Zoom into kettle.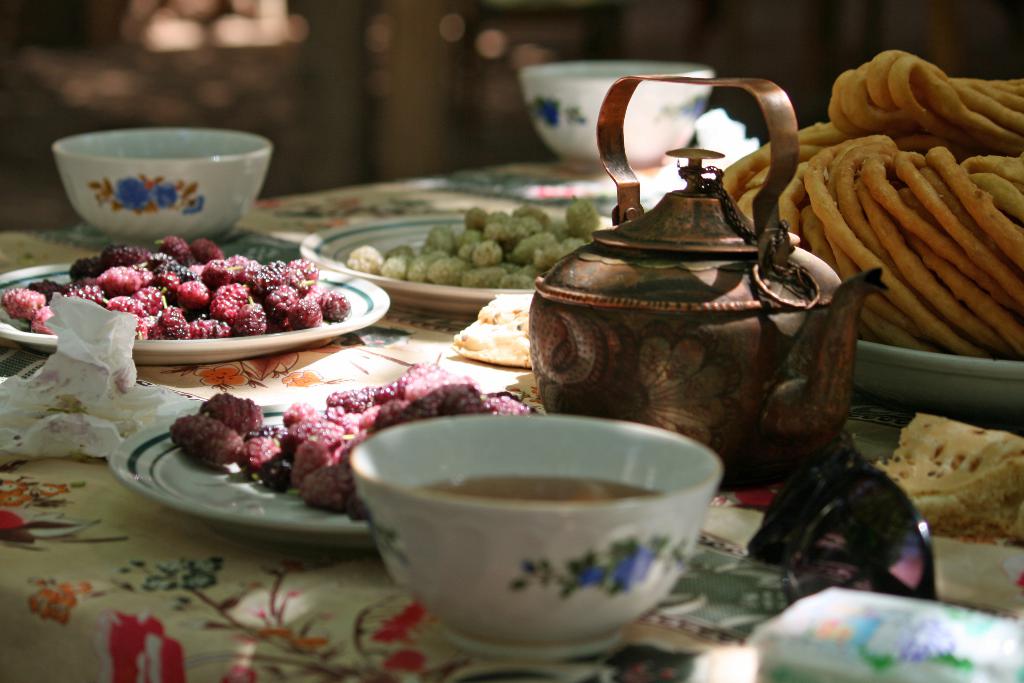
Zoom target: 526/70/881/488.
